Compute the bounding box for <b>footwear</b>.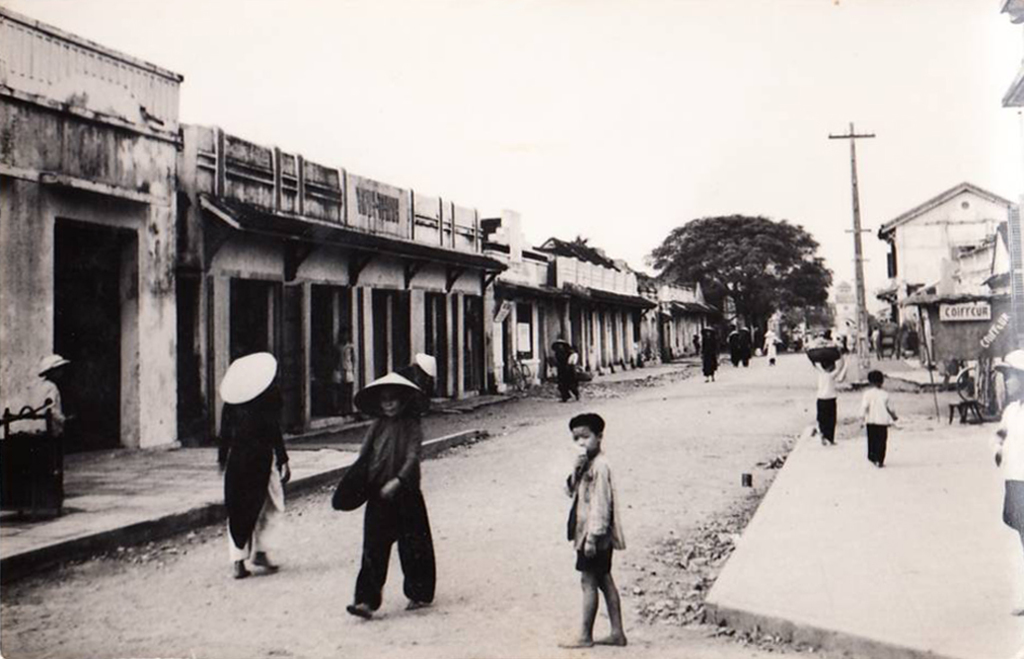
locate(249, 553, 278, 572).
